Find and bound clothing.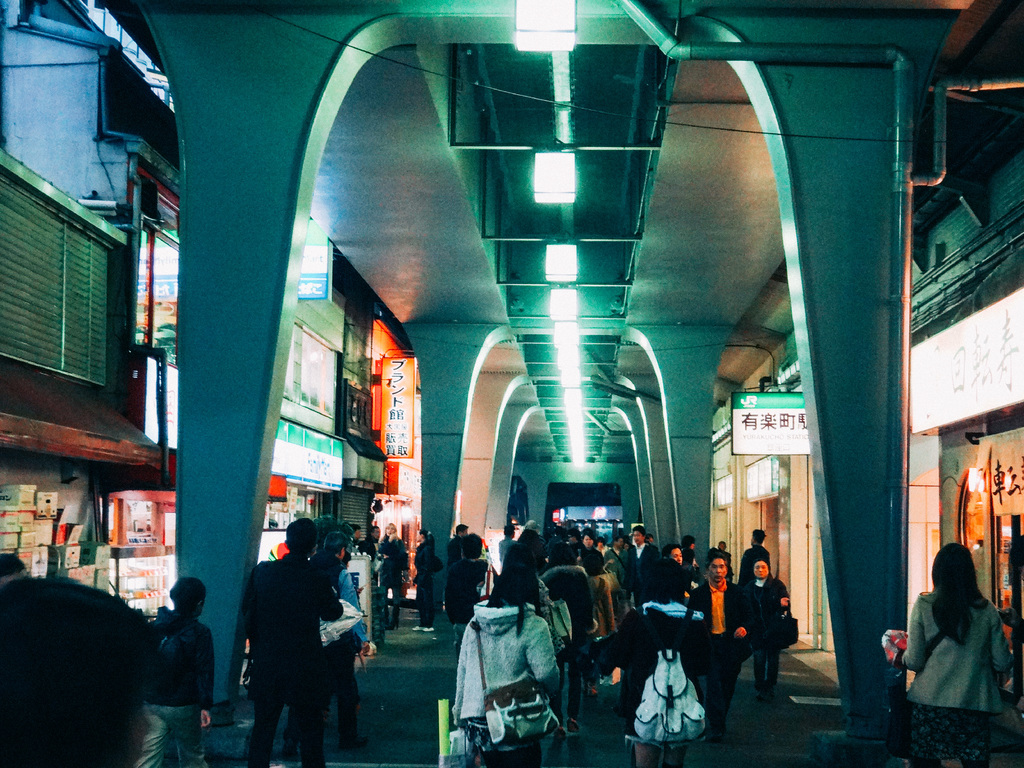
Bound: [left=907, top=576, right=1009, bottom=737].
